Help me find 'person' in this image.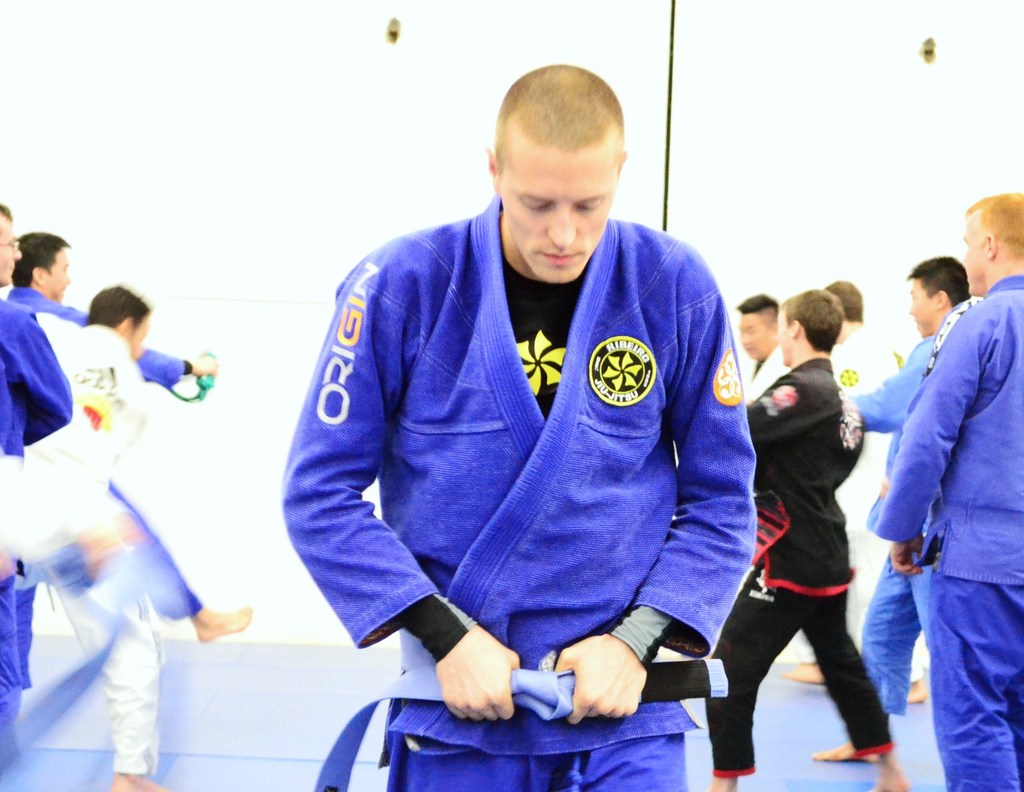
Found it: x1=875, y1=186, x2=1023, y2=791.
